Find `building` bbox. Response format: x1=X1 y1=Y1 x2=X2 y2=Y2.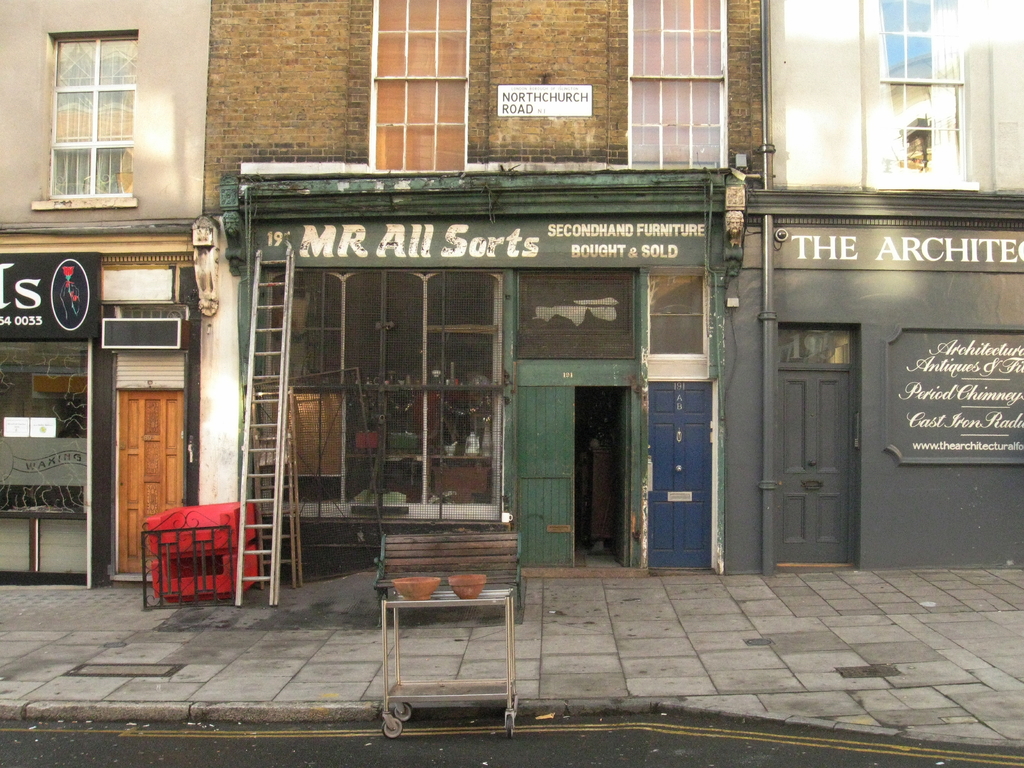
x1=0 y1=1 x2=200 y2=585.
